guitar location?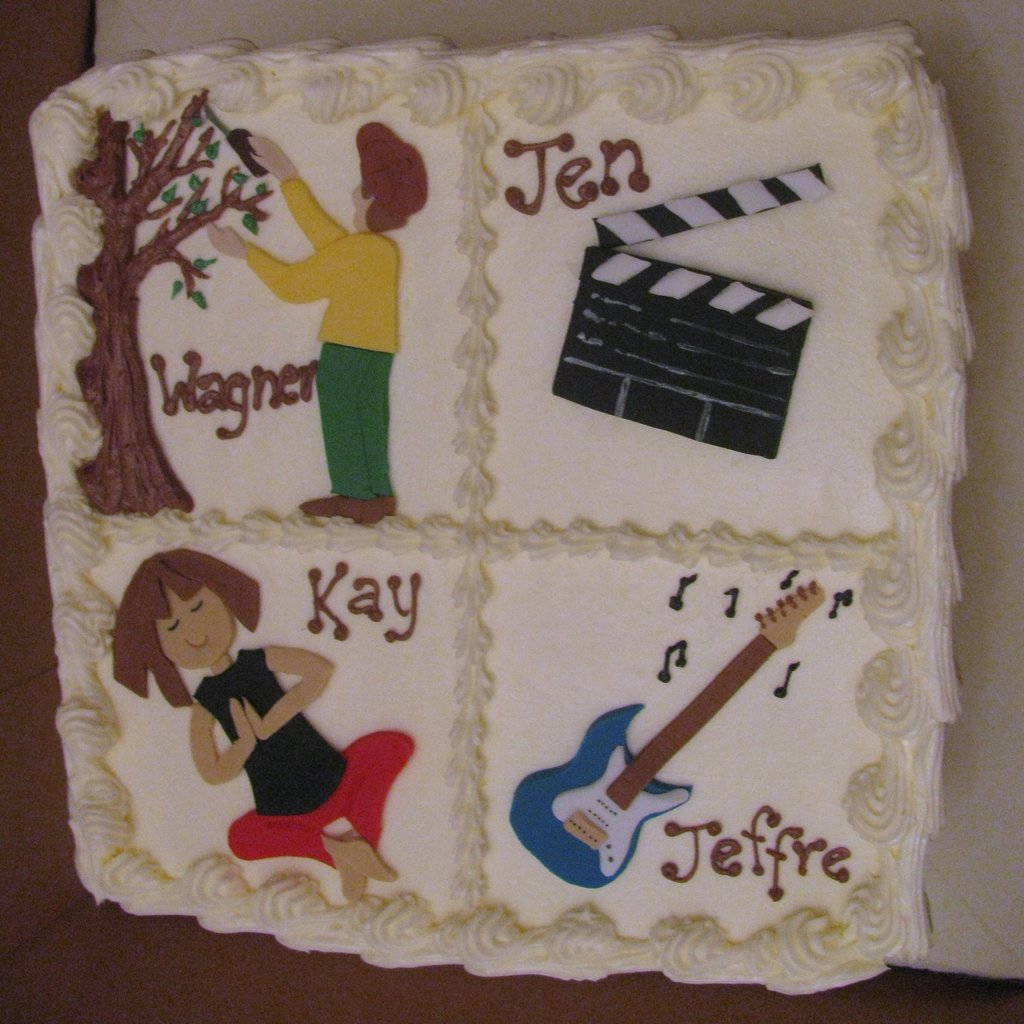
bbox=[510, 575, 834, 888]
